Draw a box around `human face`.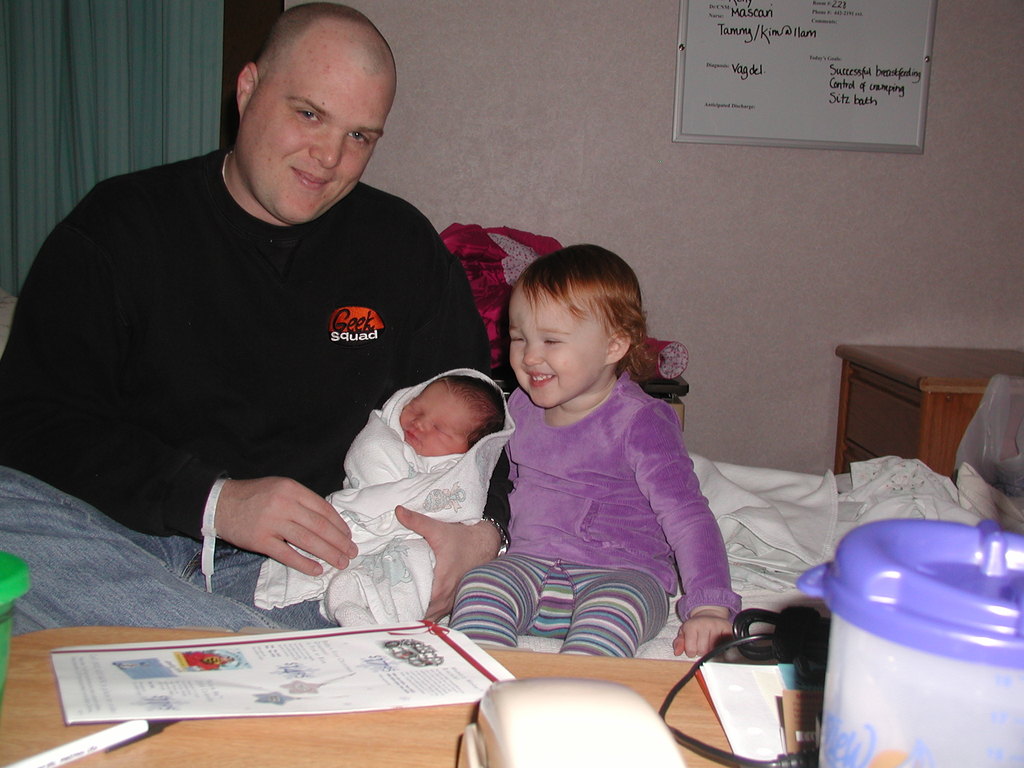
box=[504, 282, 609, 410].
